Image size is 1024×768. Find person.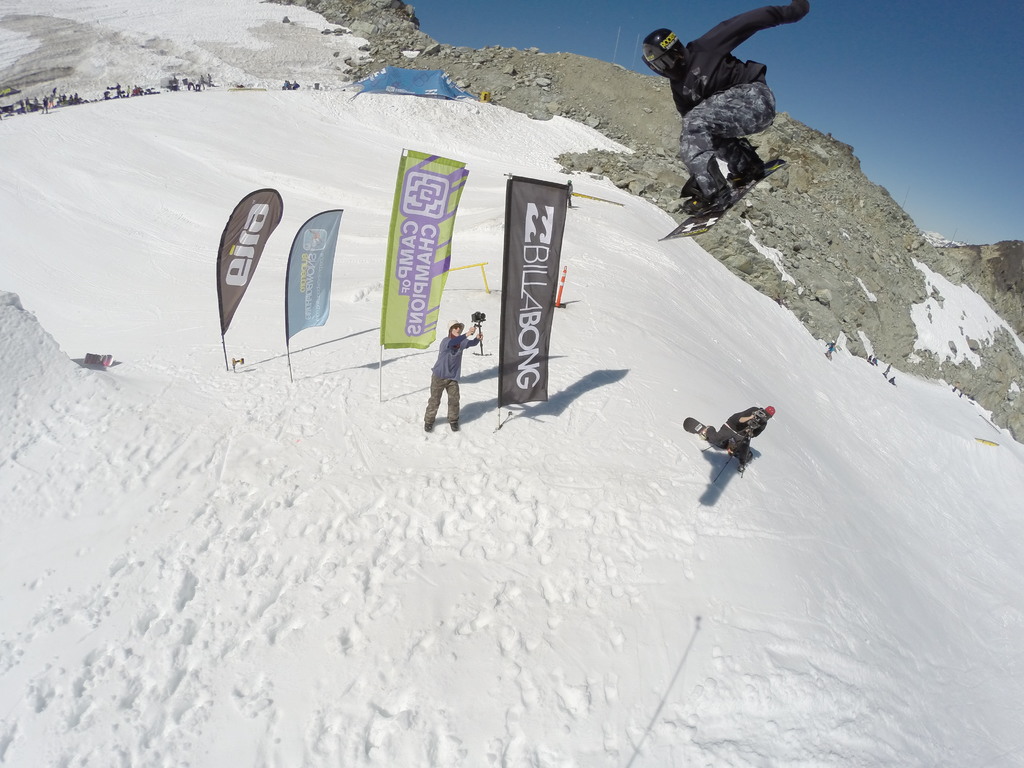
<box>678,406,773,476</box>.
